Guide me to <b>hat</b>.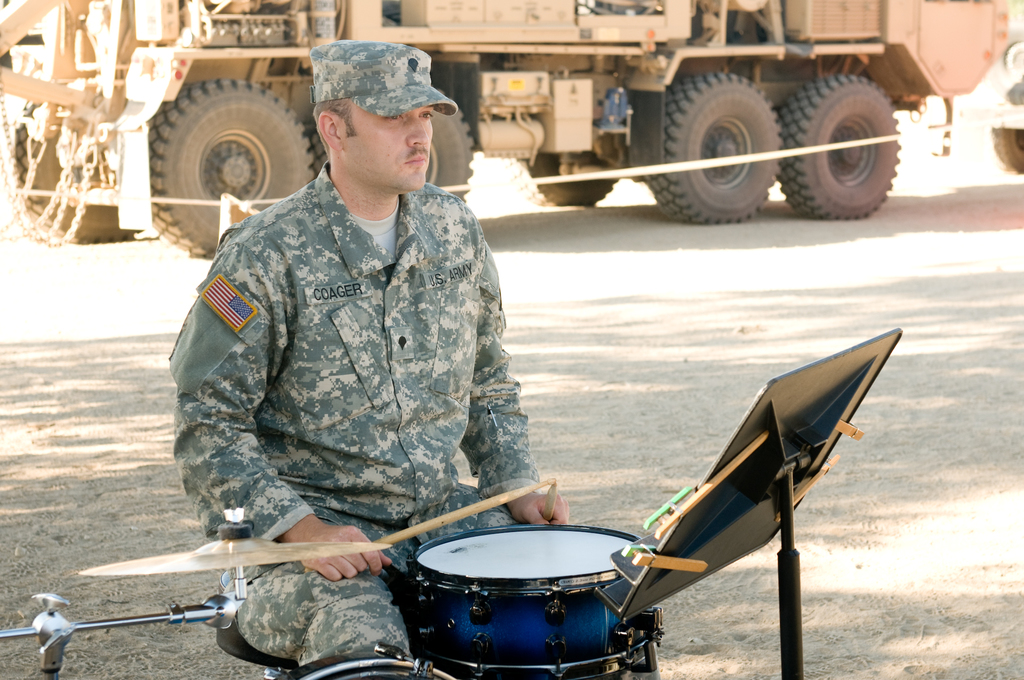
Guidance: select_region(306, 34, 460, 121).
